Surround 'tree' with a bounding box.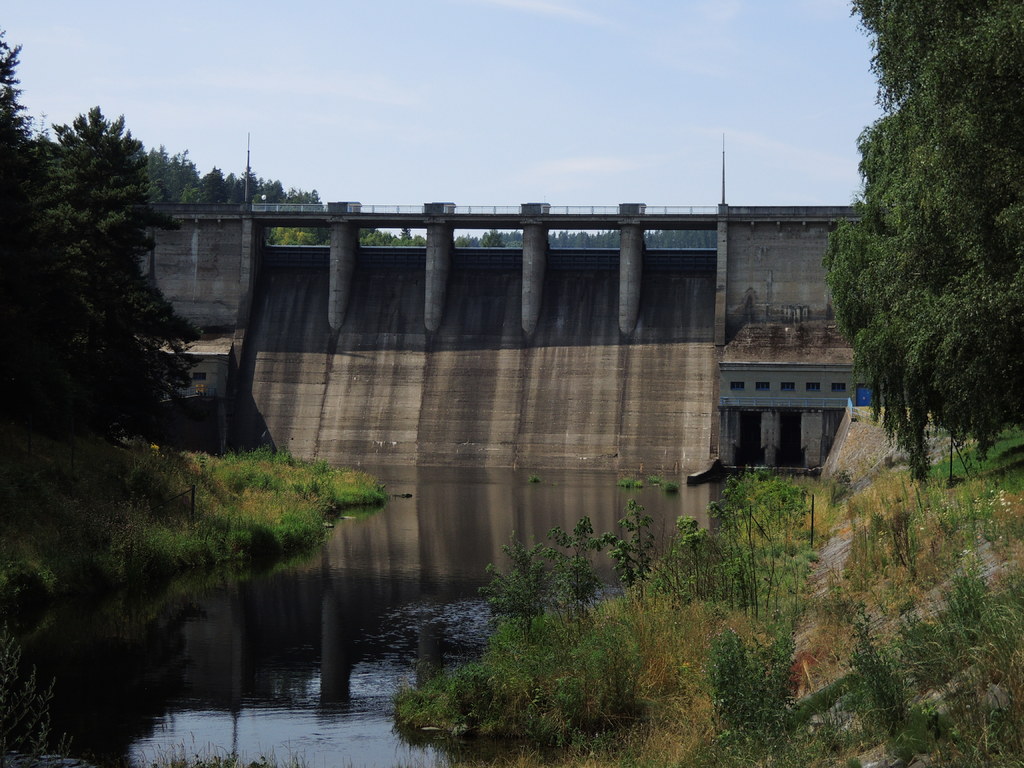
bbox=[483, 230, 506, 250].
